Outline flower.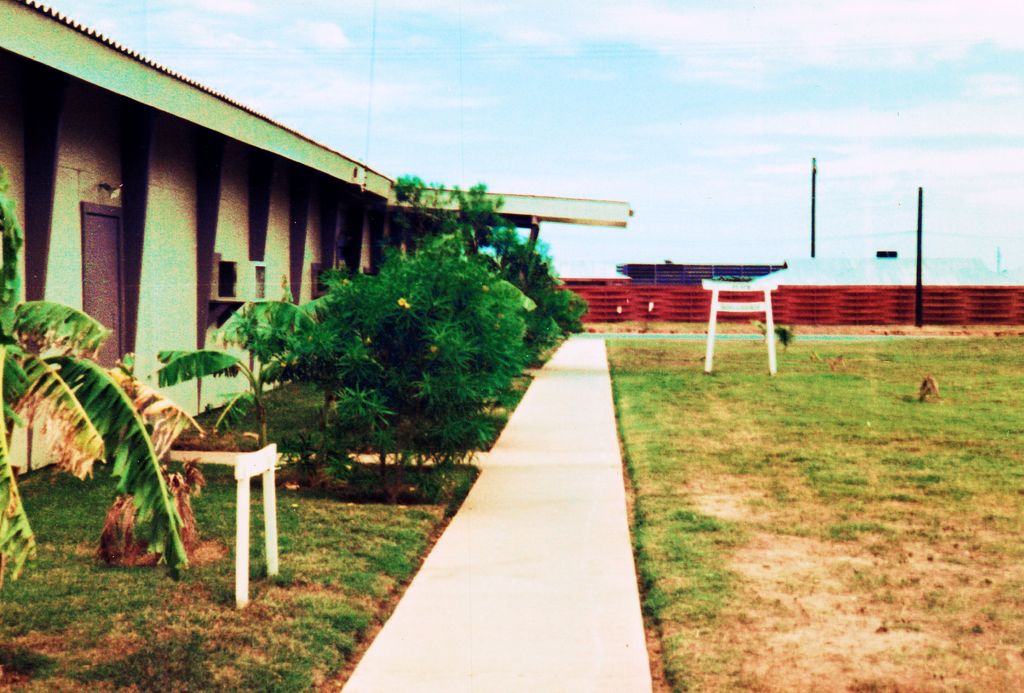
Outline: <box>396,299,404,308</box>.
